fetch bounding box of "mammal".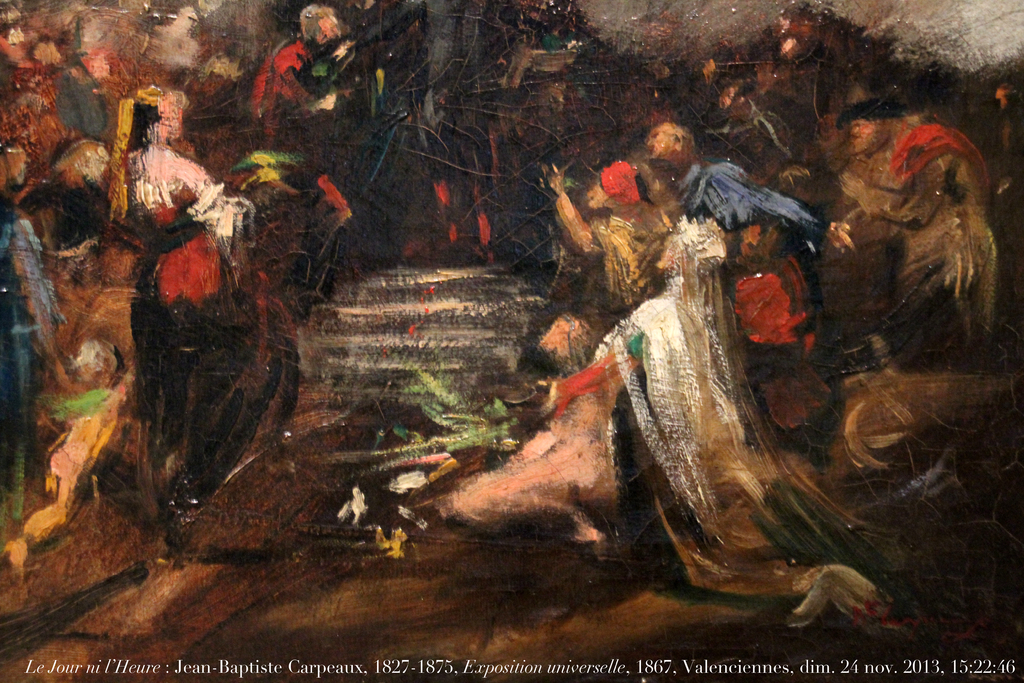
Bbox: <region>541, 159, 667, 297</region>.
